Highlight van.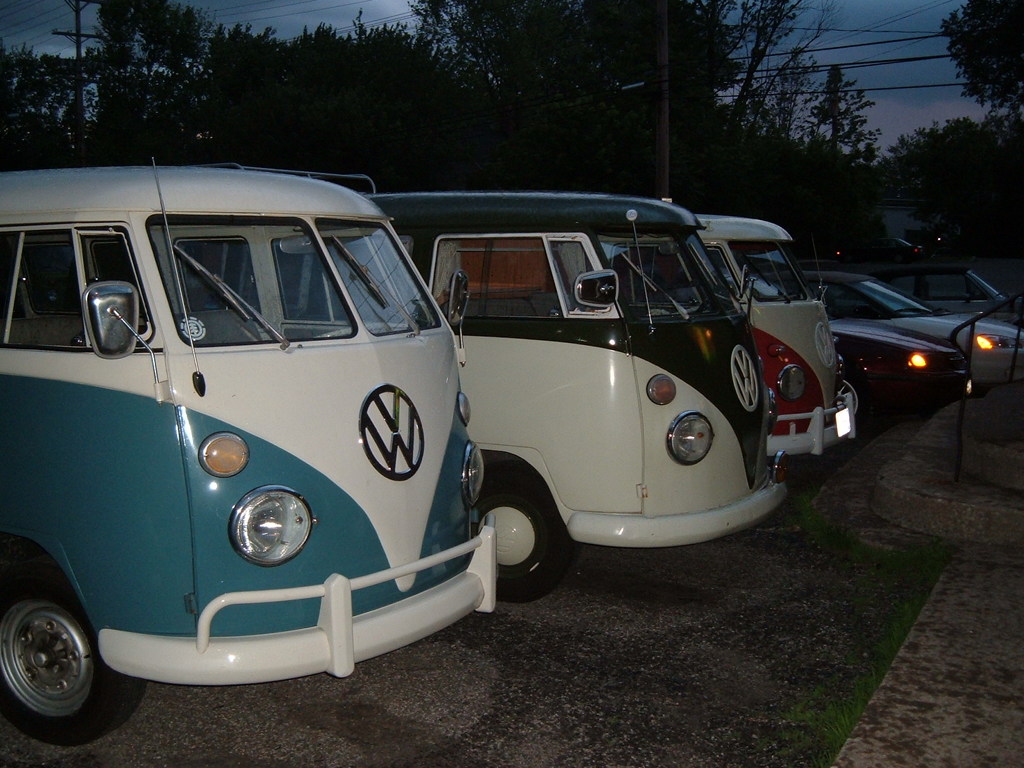
Highlighted region: locate(598, 212, 862, 457).
